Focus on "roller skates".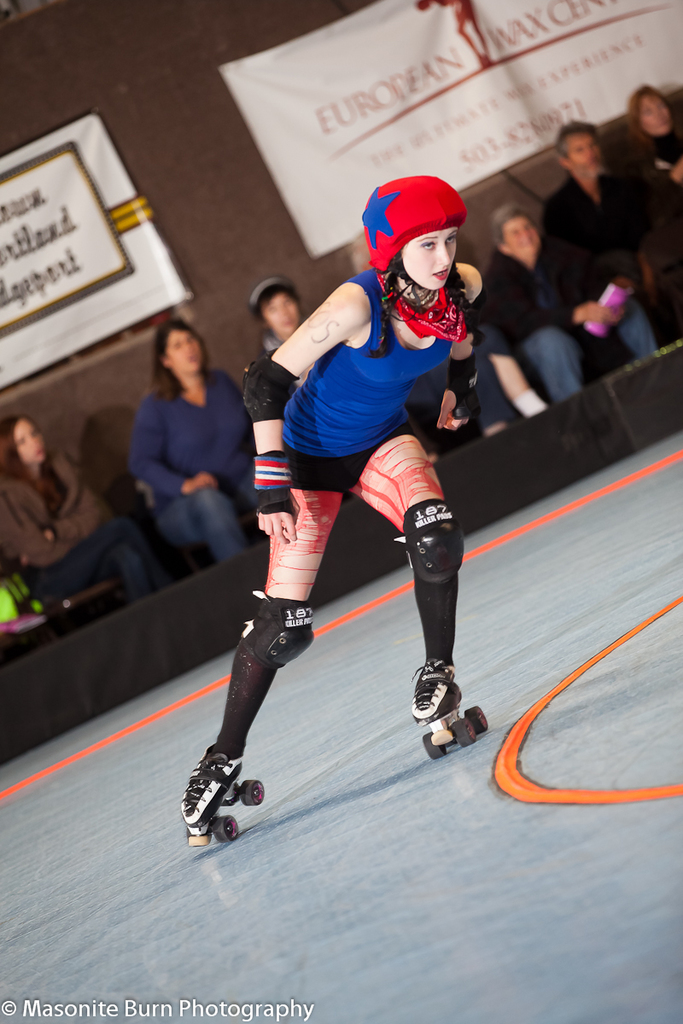
Focused at bbox=(406, 656, 493, 760).
